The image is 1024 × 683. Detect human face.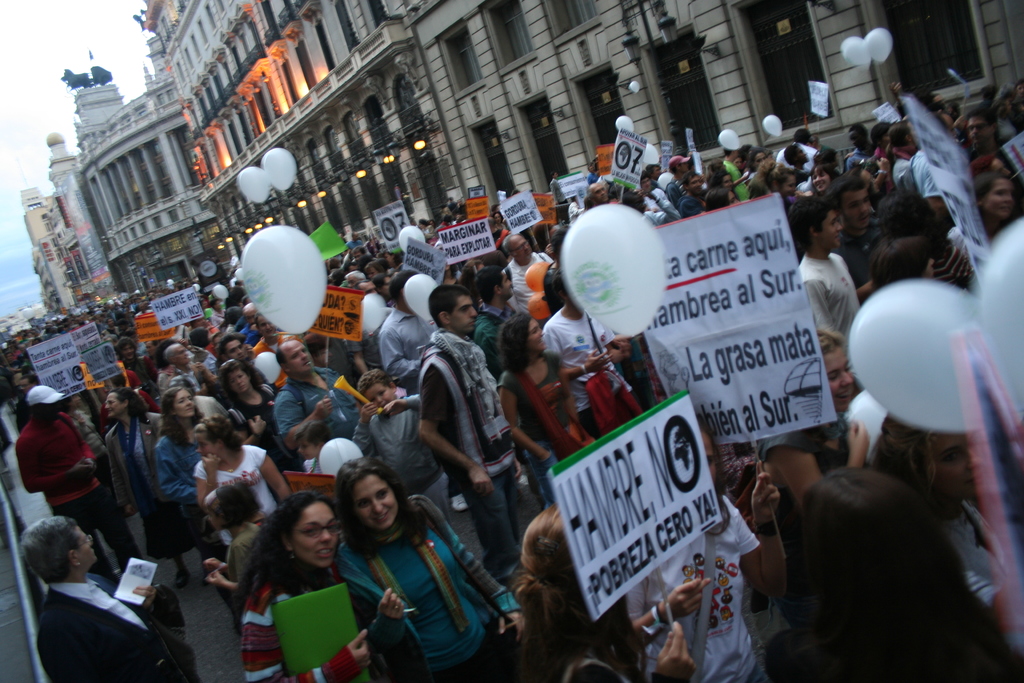
Detection: l=989, t=182, r=1016, b=215.
